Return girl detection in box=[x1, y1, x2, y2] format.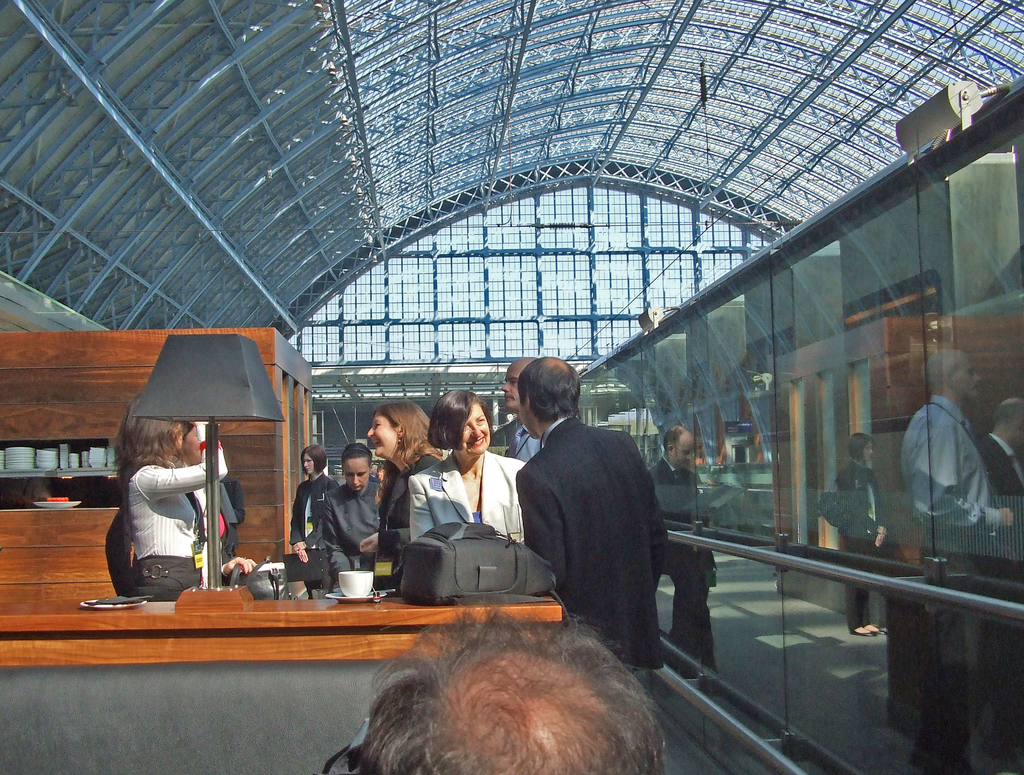
box=[118, 396, 225, 598].
